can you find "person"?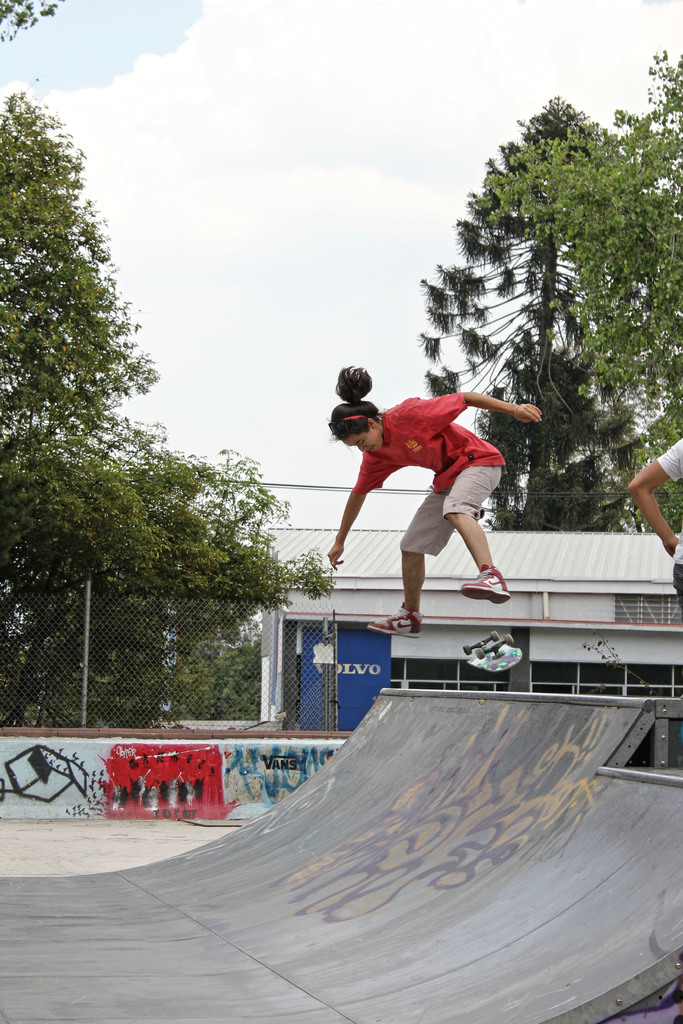
Yes, bounding box: bbox=(317, 353, 545, 652).
